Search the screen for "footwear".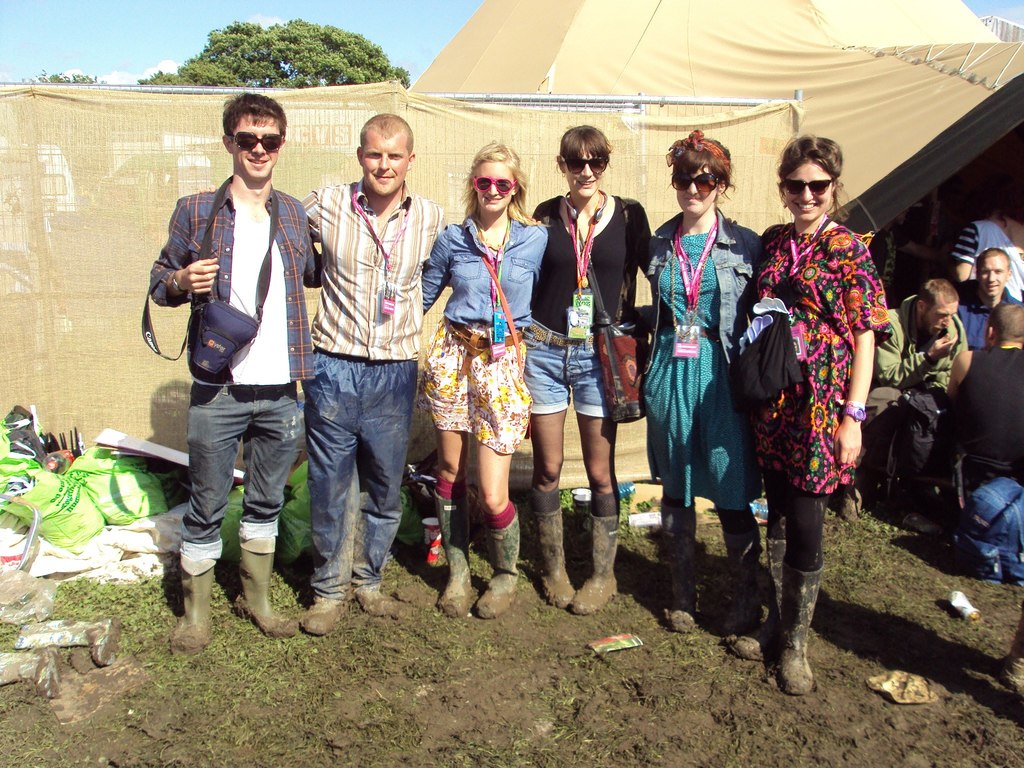
Found at 661/511/700/635.
